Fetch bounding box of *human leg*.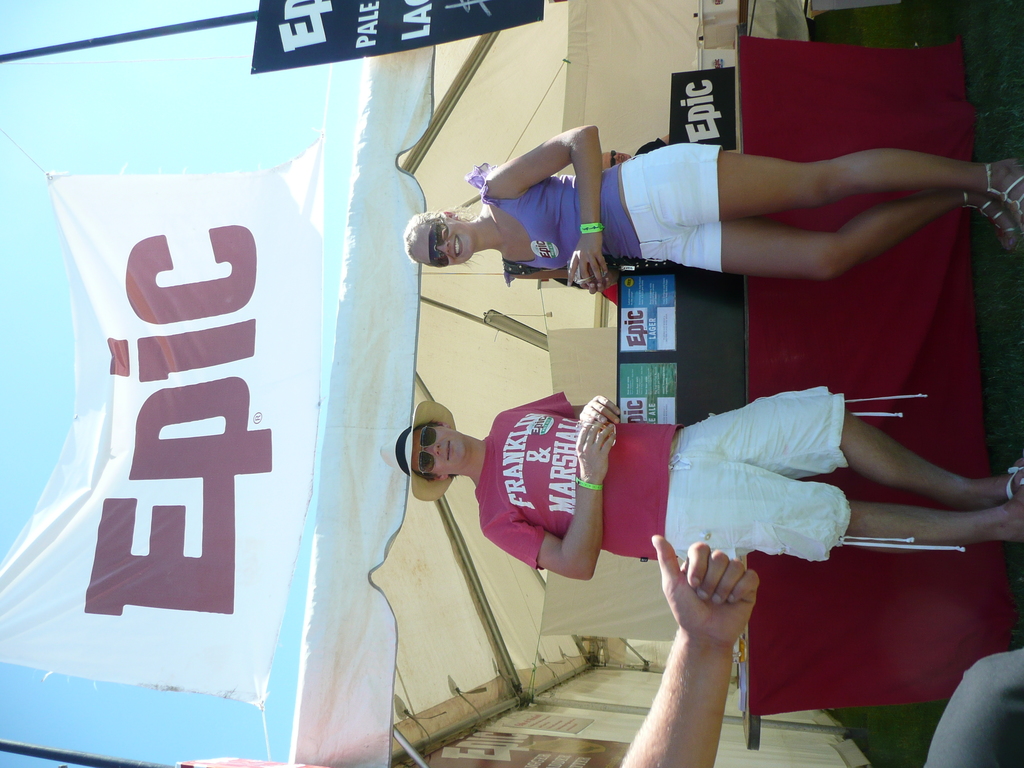
Bbox: x1=666 y1=389 x2=1023 y2=549.
